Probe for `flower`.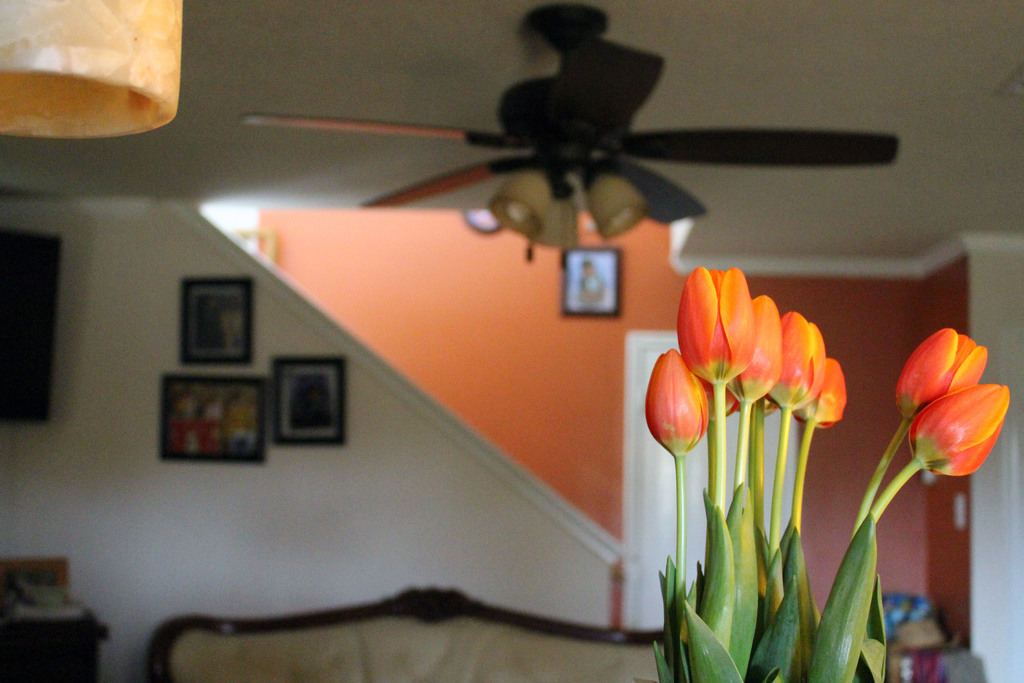
Probe result: Rect(893, 325, 989, 417).
